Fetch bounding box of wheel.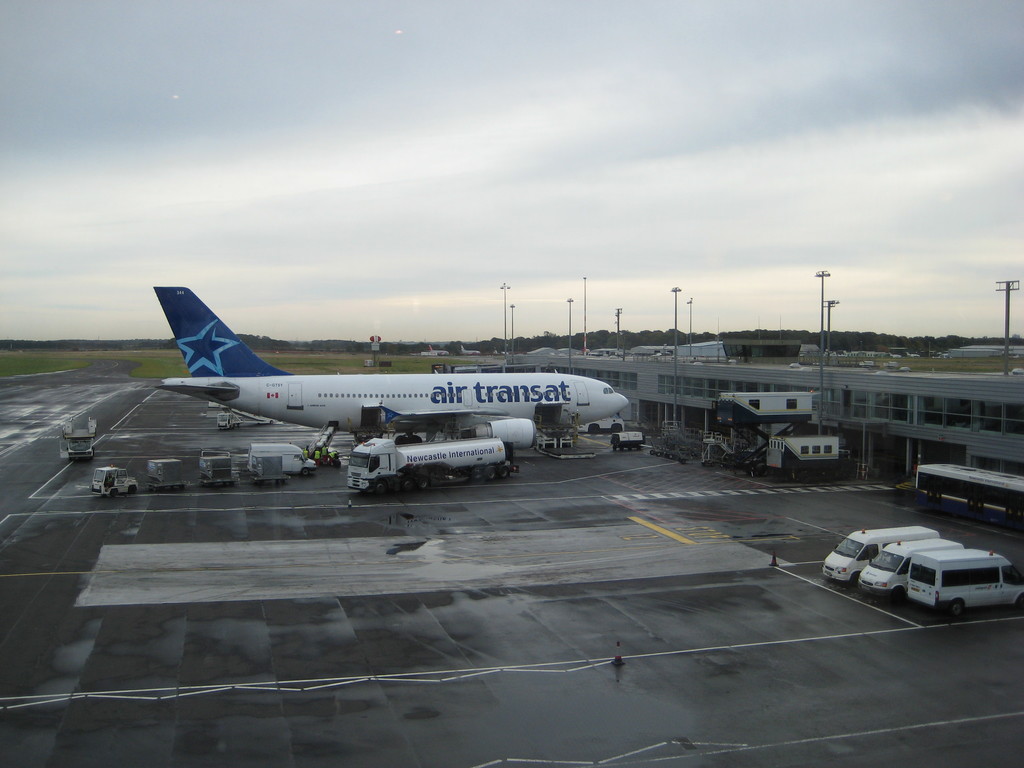
Bbox: pyautogui.locateOnScreen(300, 468, 309, 479).
